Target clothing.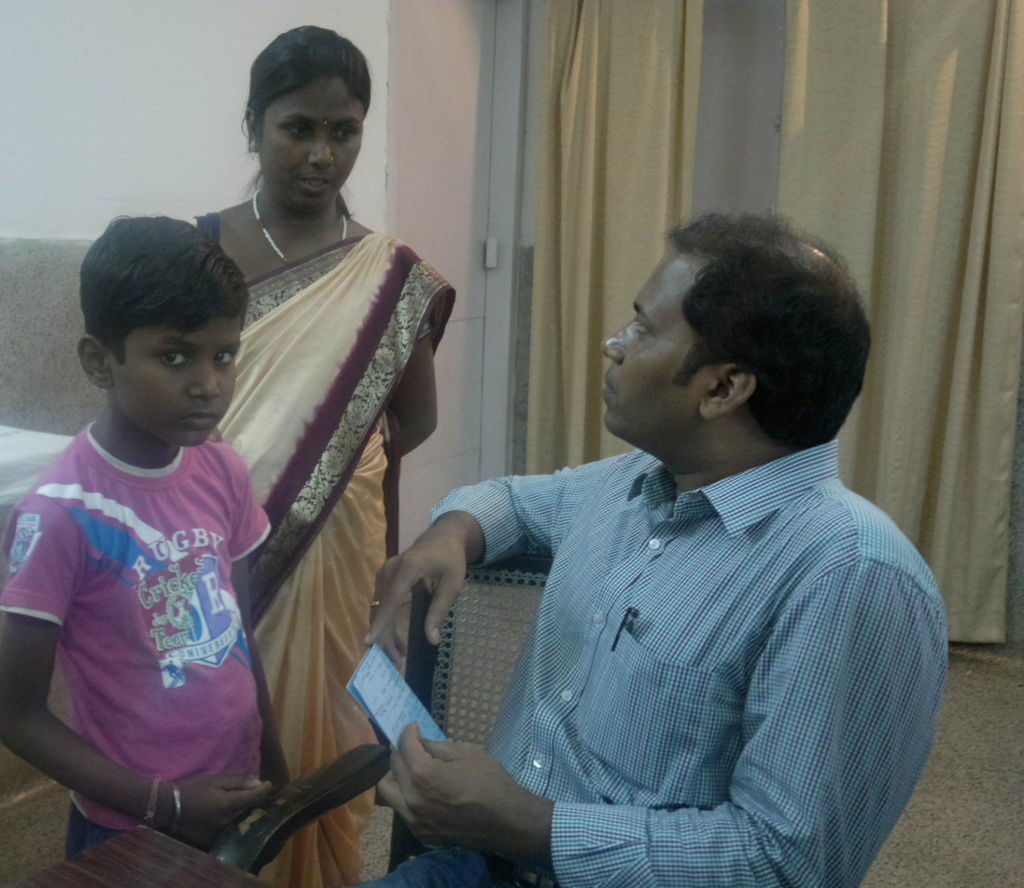
Target region: box=[15, 378, 286, 887].
